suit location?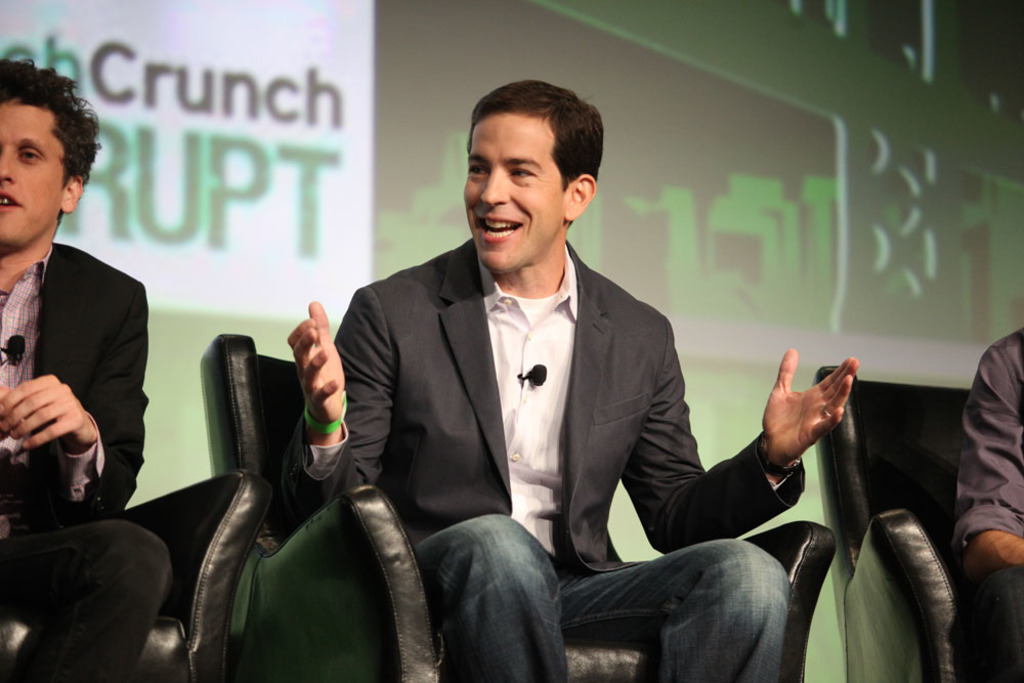
detection(0, 244, 169, 682)
